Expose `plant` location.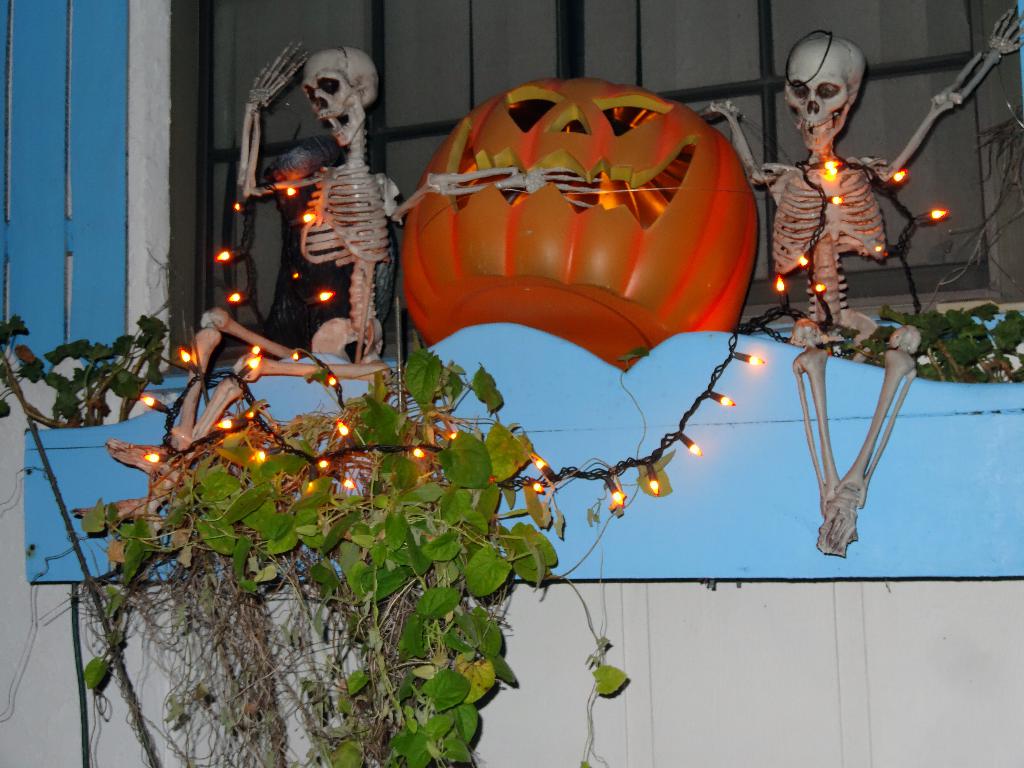
Exposed at BBox(0, 305, 169, 439).
